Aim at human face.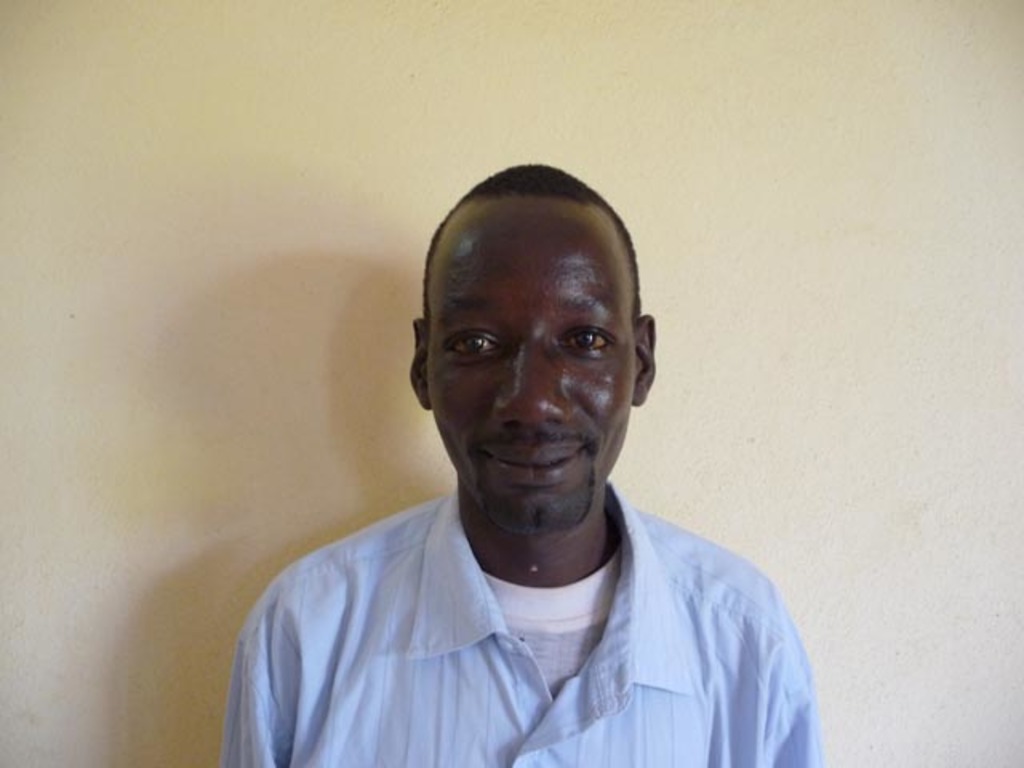
Aimed at bbox(426, 195, 638, 531).
